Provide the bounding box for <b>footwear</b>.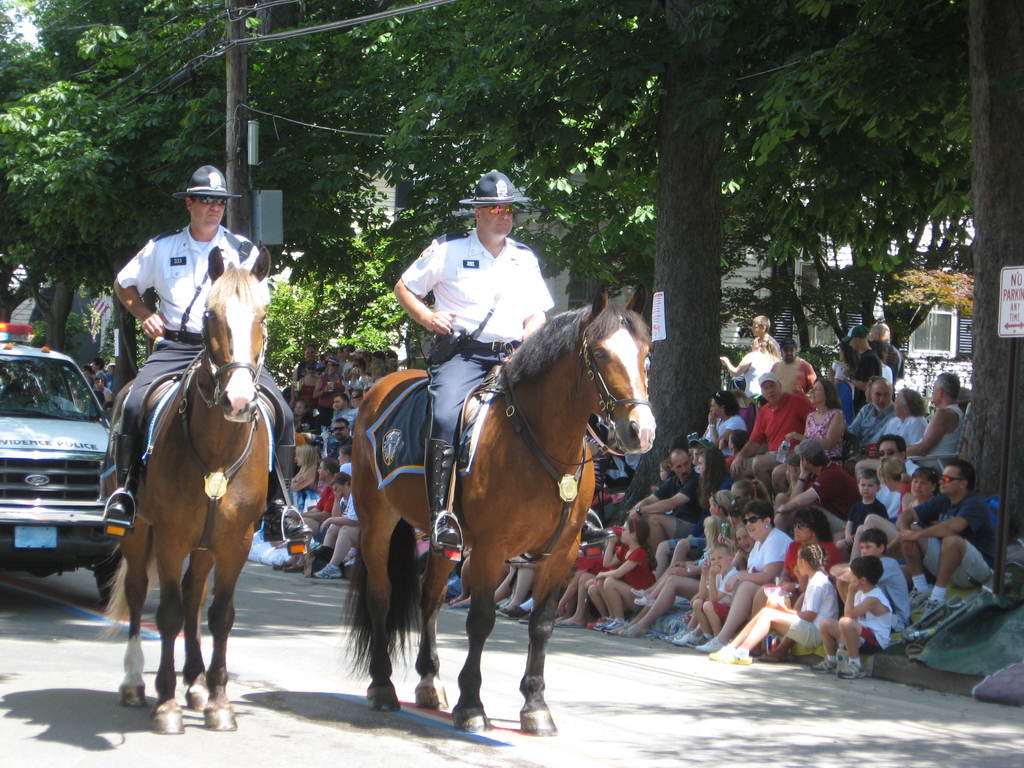
Rect(503, 605, 527, 617).
